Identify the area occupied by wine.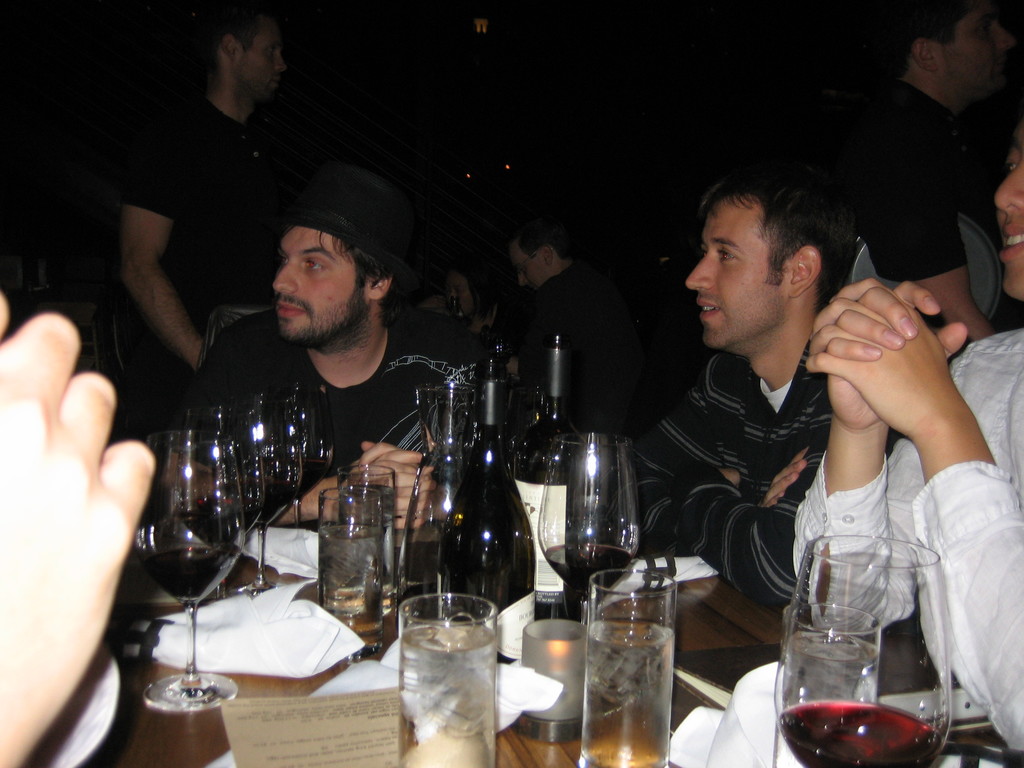
Area: region(442, 339, 538, 661).
